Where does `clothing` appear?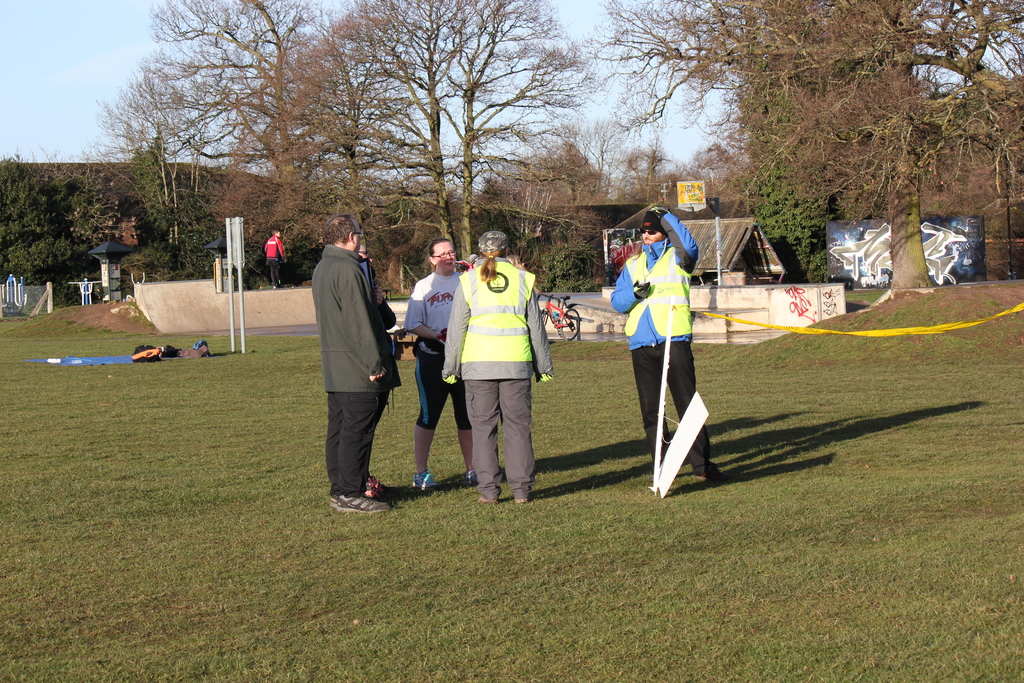
Appears at left=406, top=270, right=471, bottom=431.
